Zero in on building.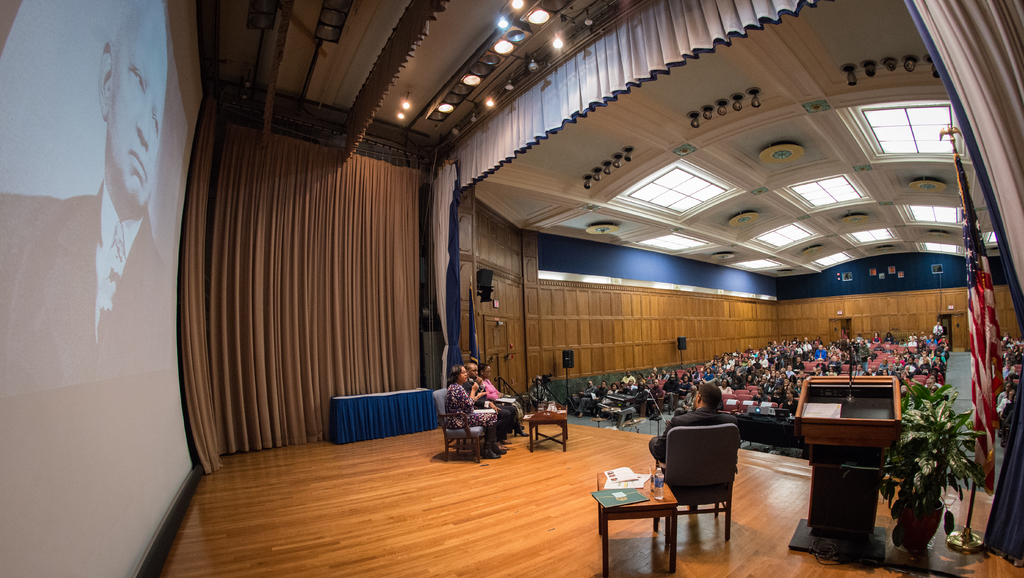
Zeroed in: <region>0, 0, 1023, 577</region>.
